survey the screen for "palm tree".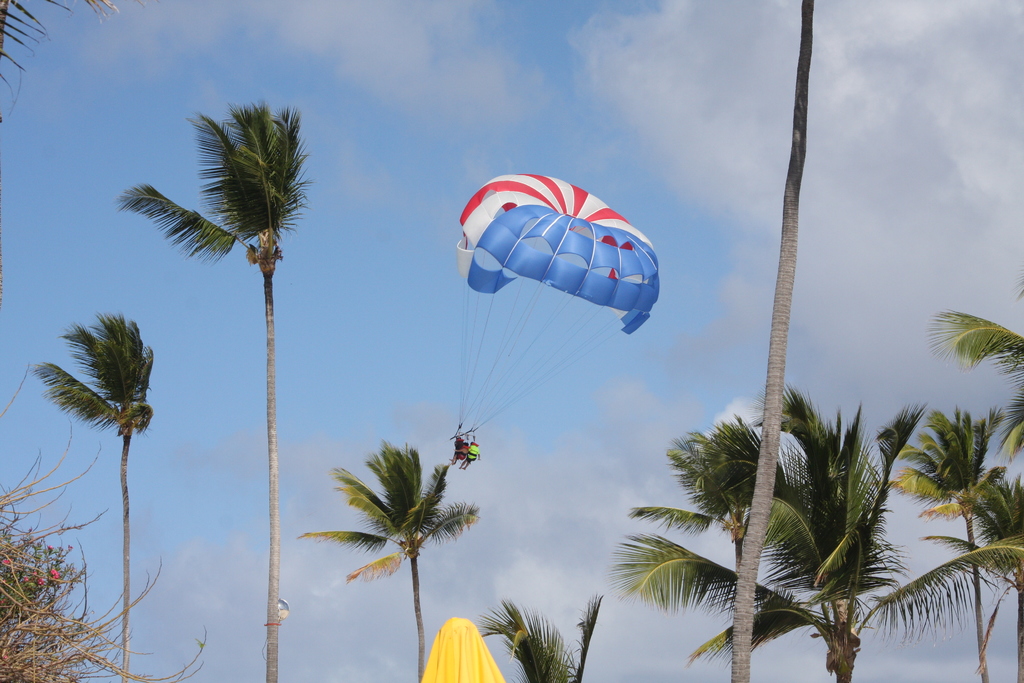
Survey found: 920:268:1023:477.
